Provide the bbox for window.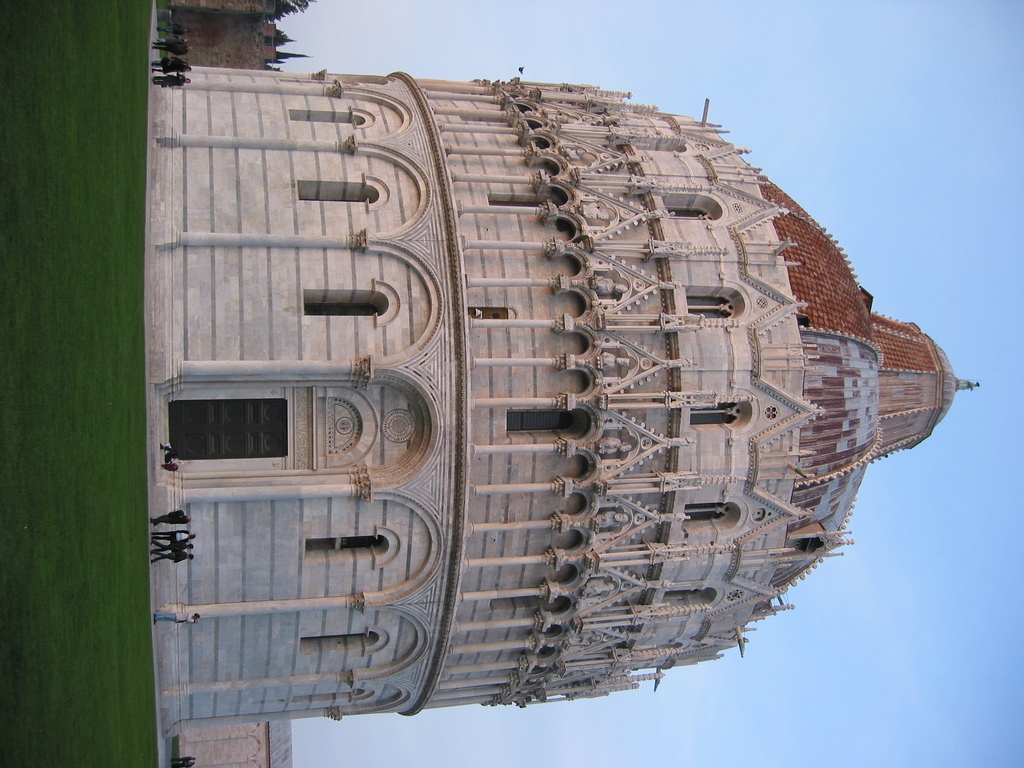
<region>680, 502, 743, 531</region>.
